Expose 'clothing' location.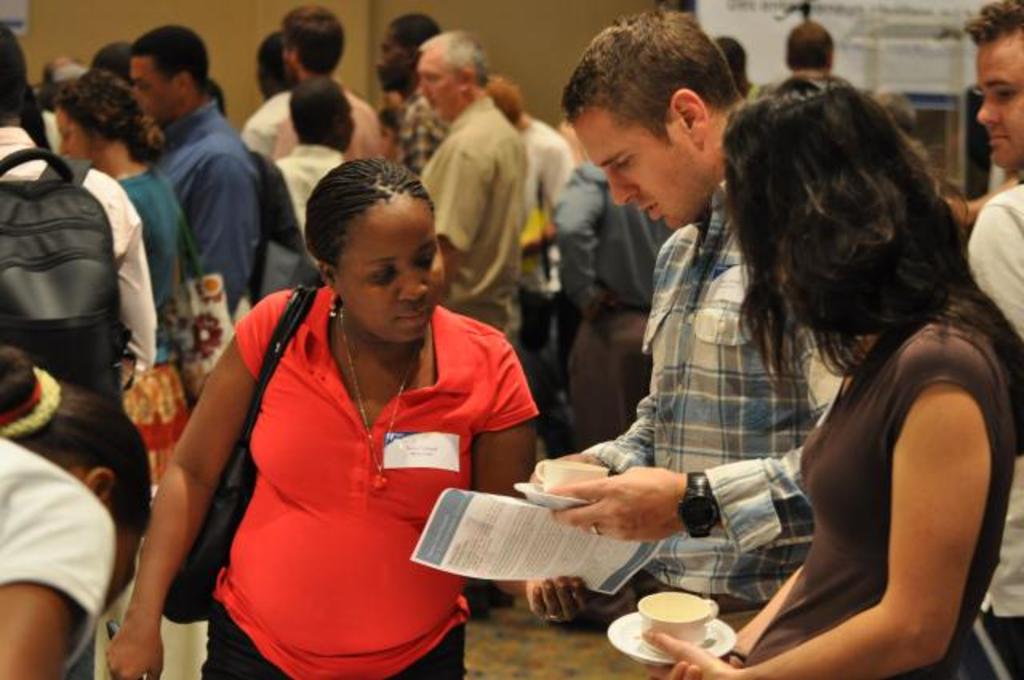
Exposed at [x1=110, y1=186, x2=200, y2=515].
